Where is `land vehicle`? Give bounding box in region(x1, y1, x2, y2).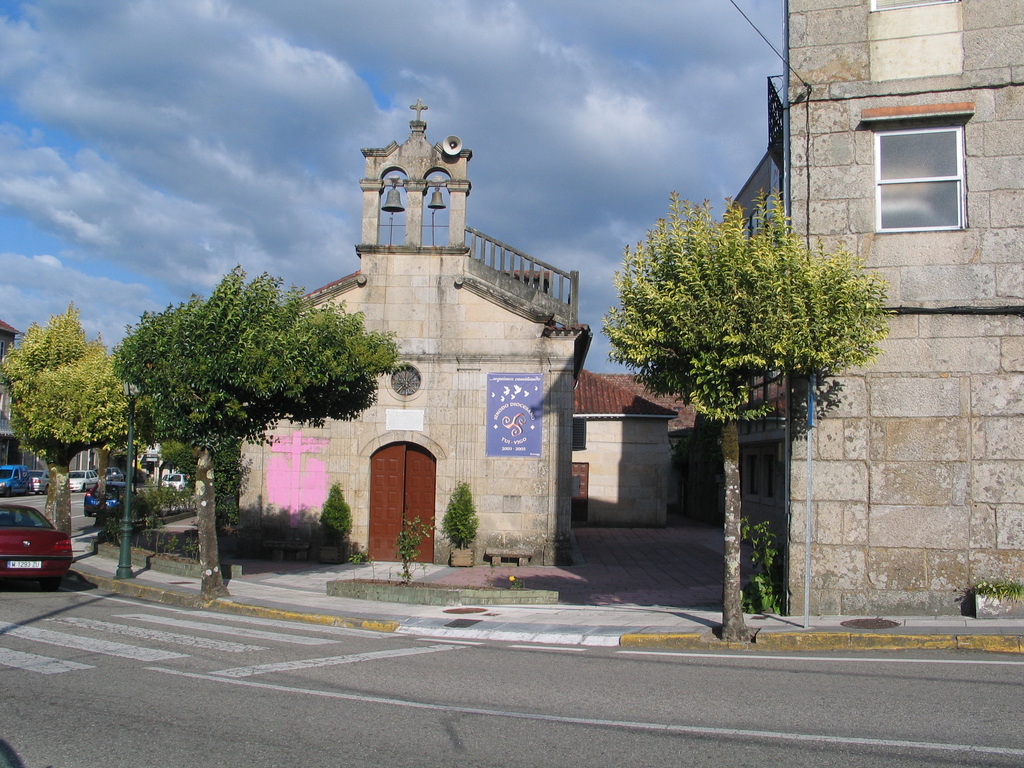
region(1, 464, 33, 492).
